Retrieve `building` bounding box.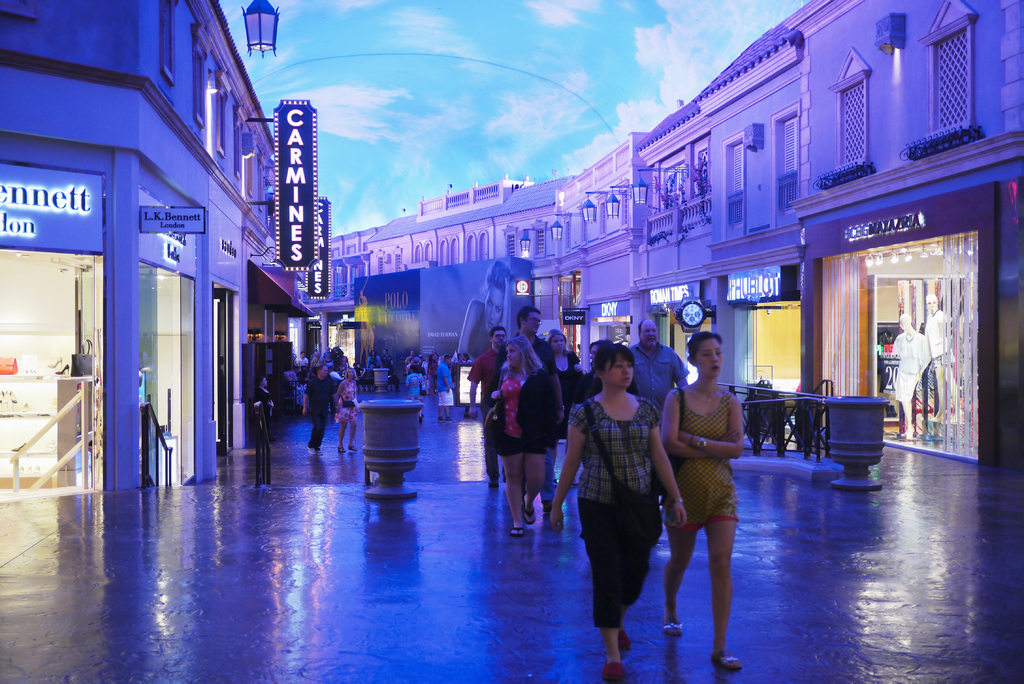
Bounding box: (x1=0, y1=0, x2=309, y2=491).
